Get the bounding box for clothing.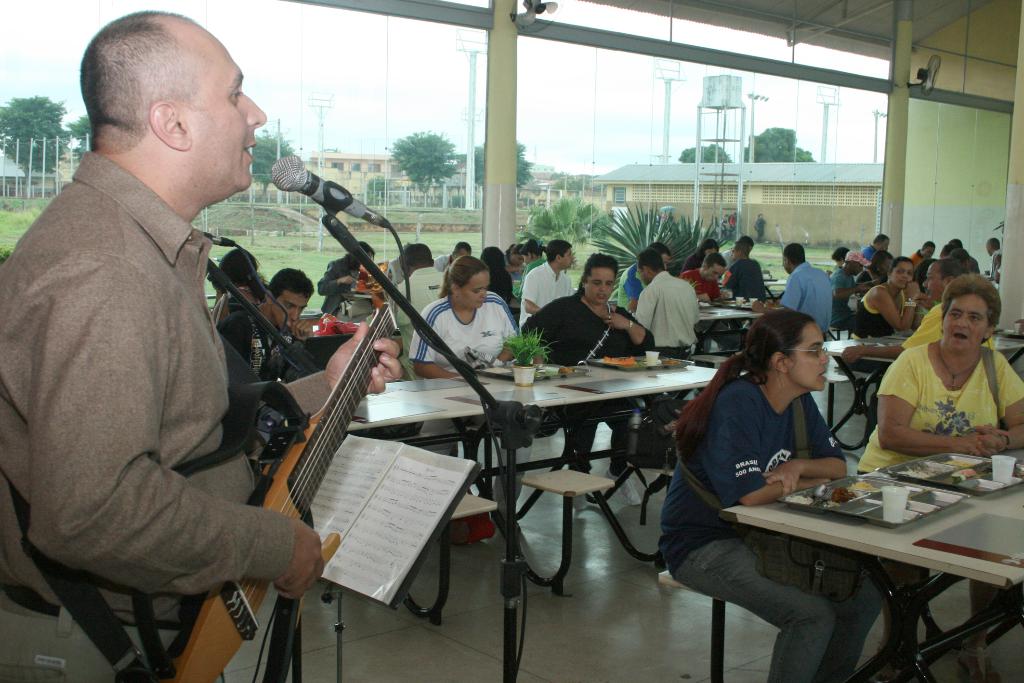
<box>637,269,701,359</box>.
